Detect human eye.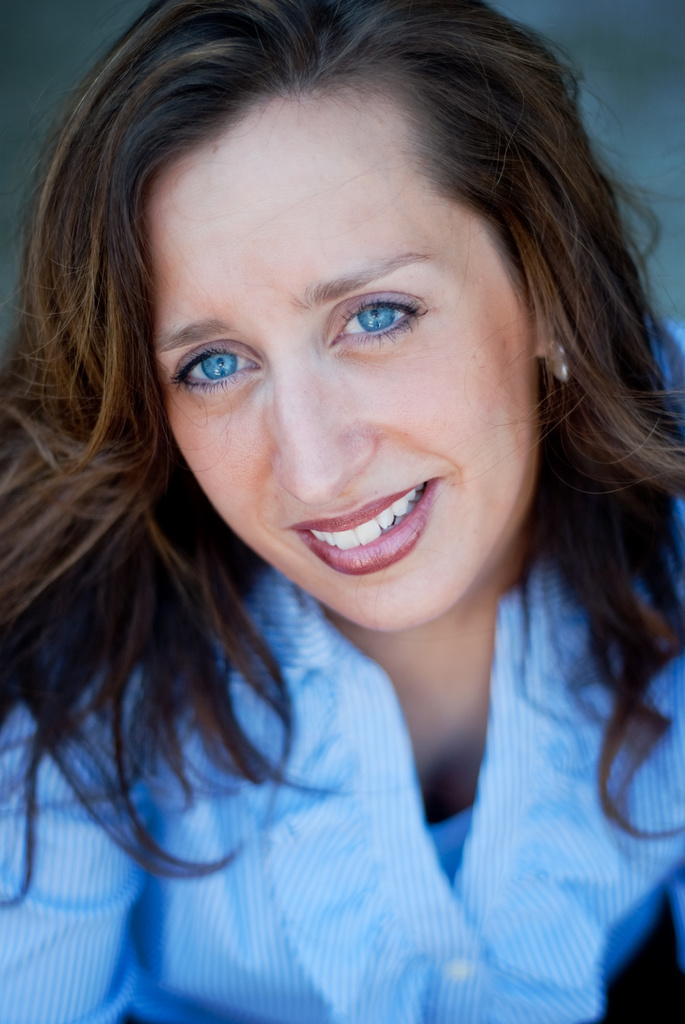
Detected at <bbox>161, 340, 262, 402</bbox>.
